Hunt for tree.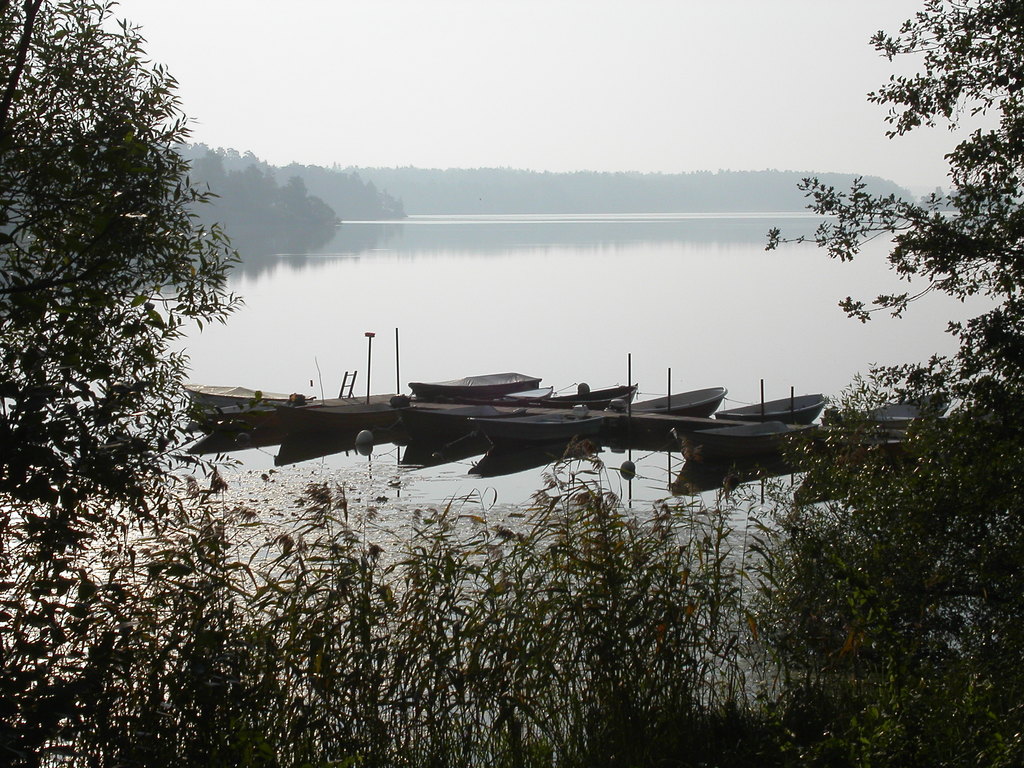
Hunted down at crop(760, 0, 1023, 767).
